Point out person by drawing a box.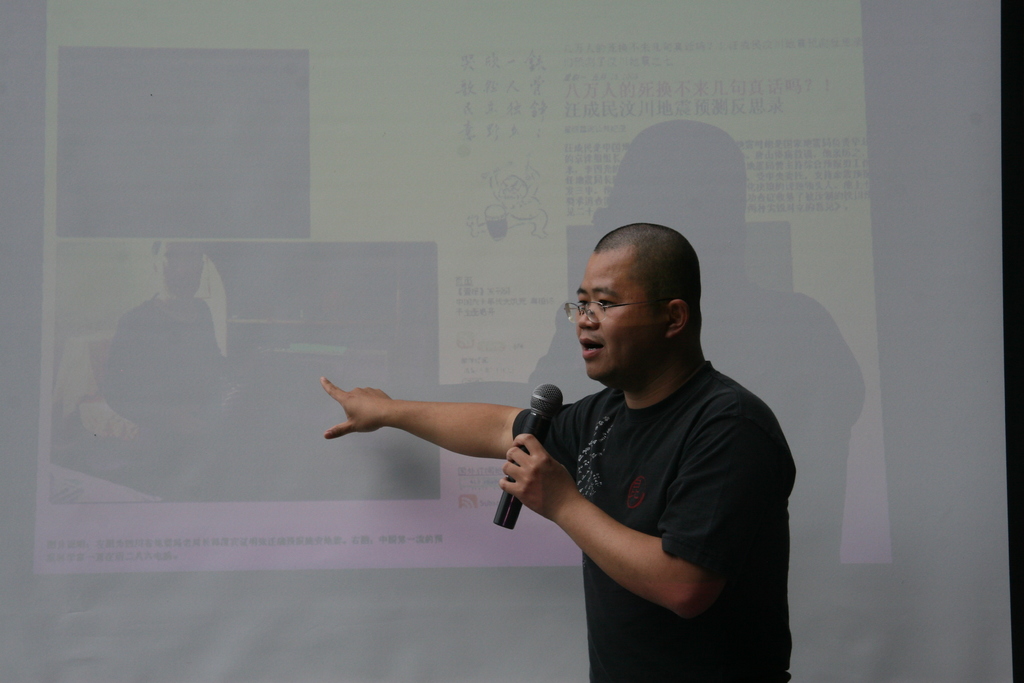
(312, 251, 779, 624).
